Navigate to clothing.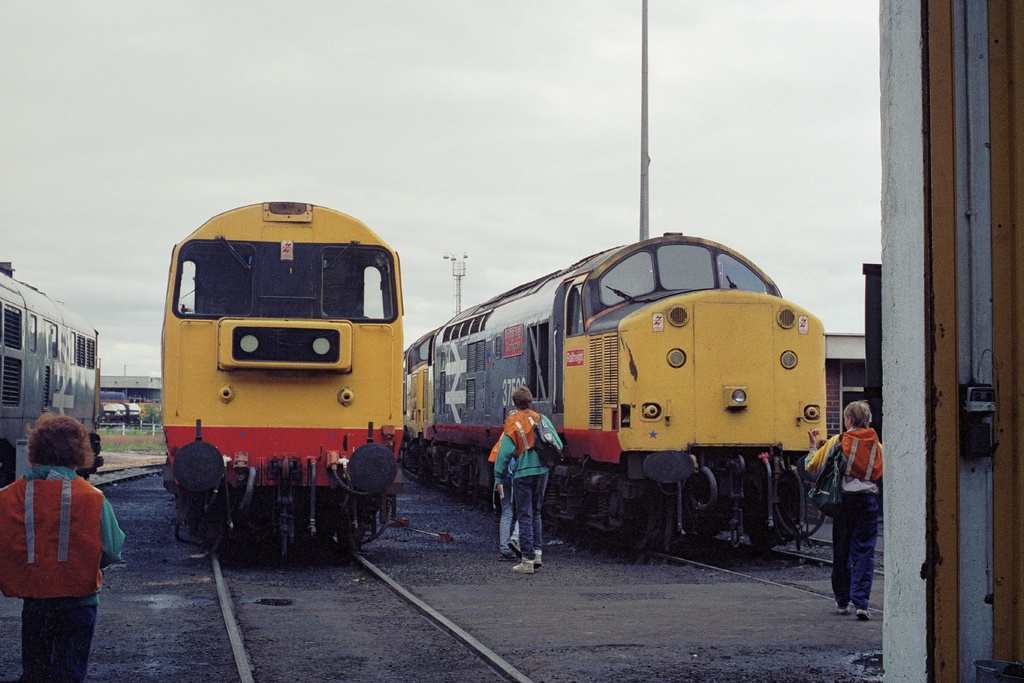
Navigation target: (806,430,879,608).
